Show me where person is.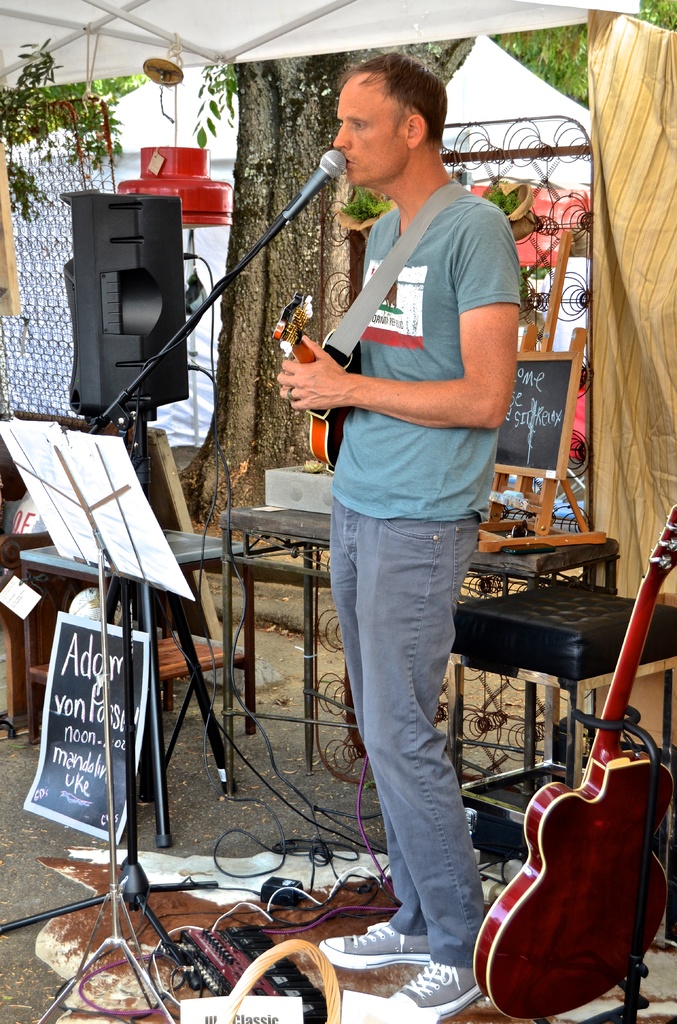
person is at <region>266, 47, 525, 1021</region>.
